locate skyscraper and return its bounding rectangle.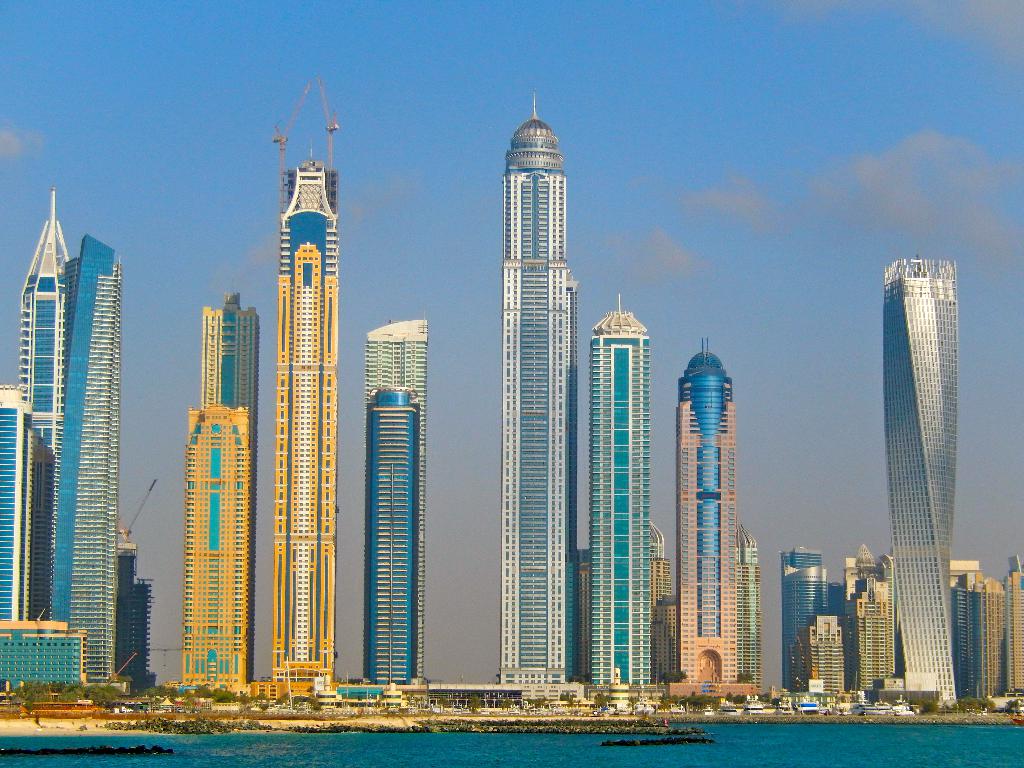
locate(839, 540, 916, 699).
